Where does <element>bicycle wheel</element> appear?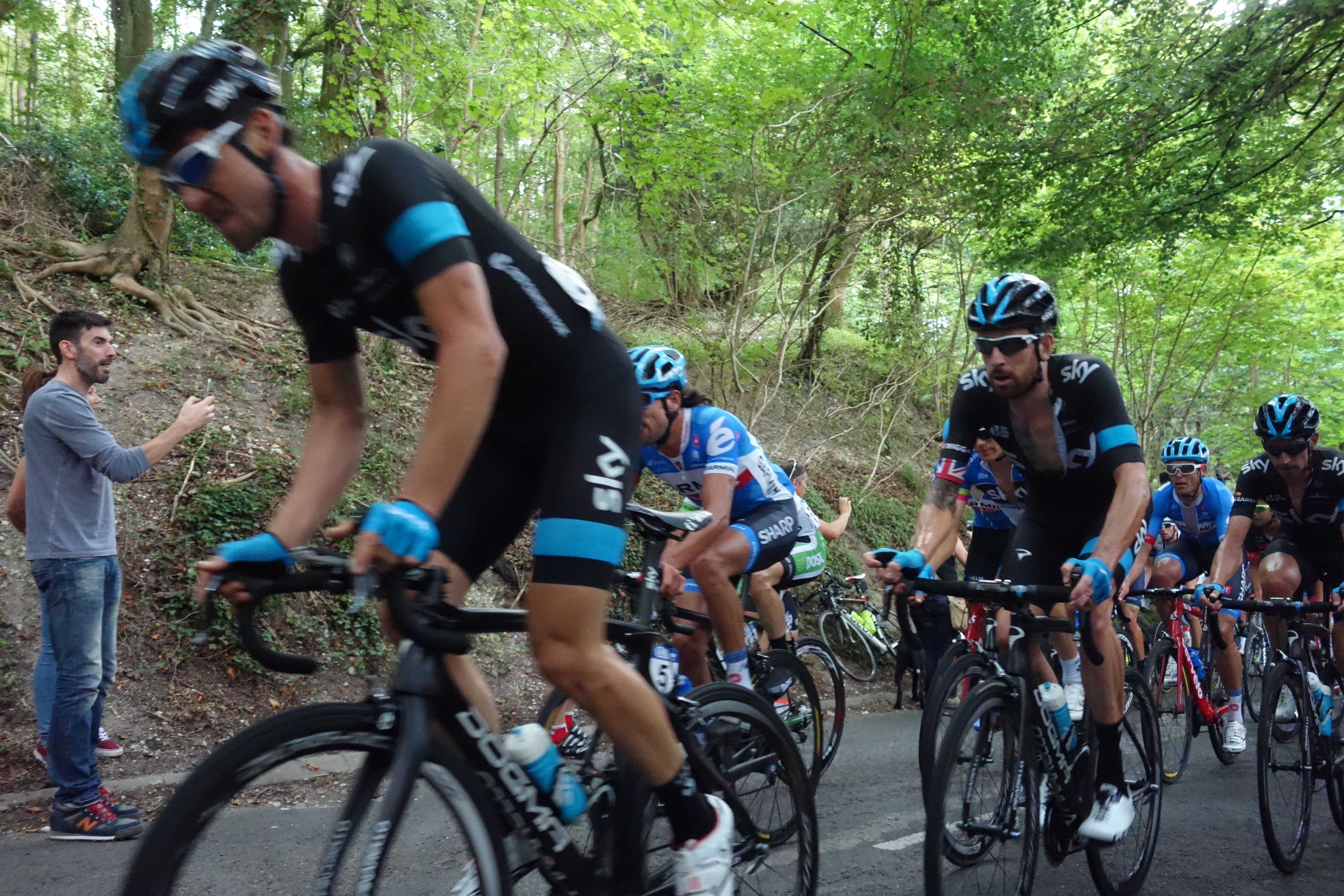
Appears at locate(305, 155, 311, 177).
